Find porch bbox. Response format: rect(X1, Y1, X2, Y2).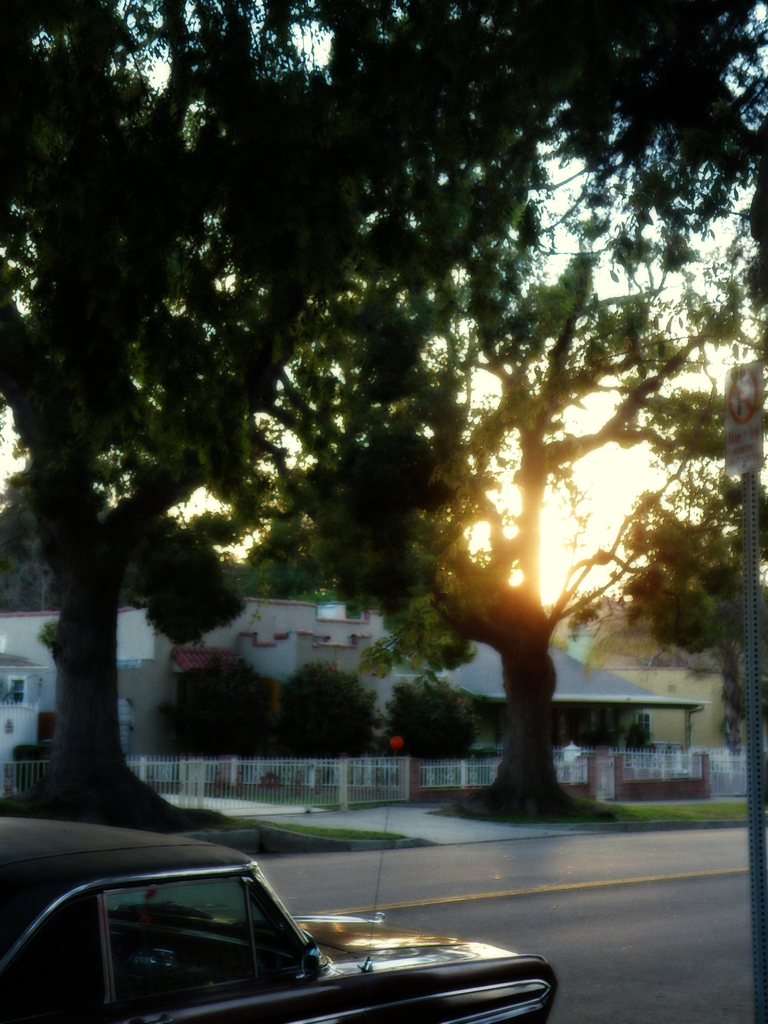
rect(0, 739, 712, 812).
